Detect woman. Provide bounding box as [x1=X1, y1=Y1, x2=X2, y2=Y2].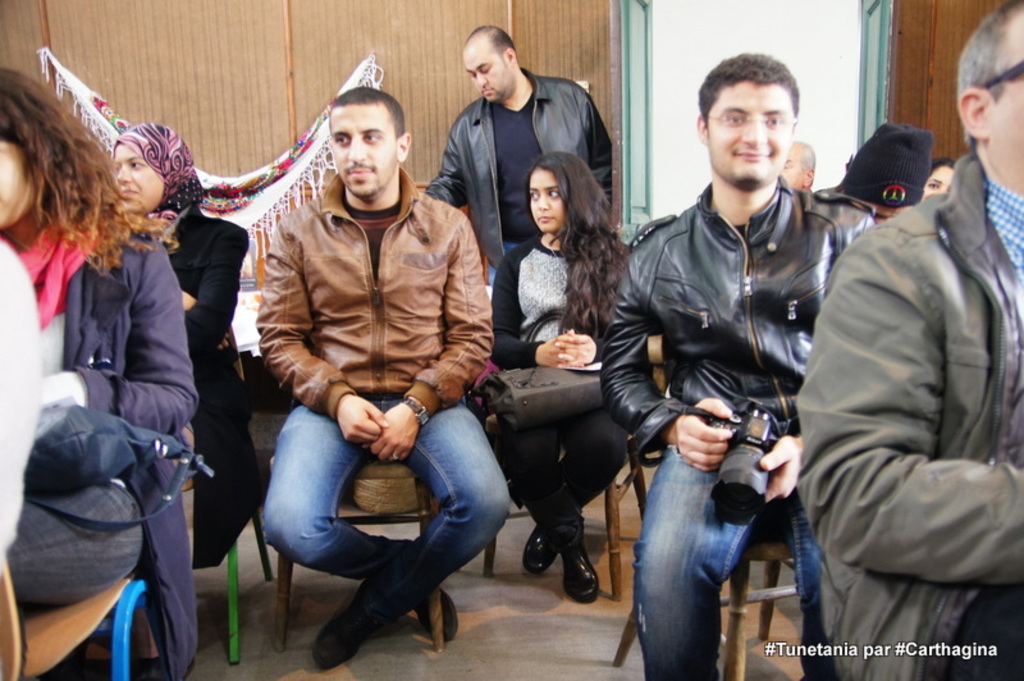
[x1=105, y1=111, x2=275, y2=580].
